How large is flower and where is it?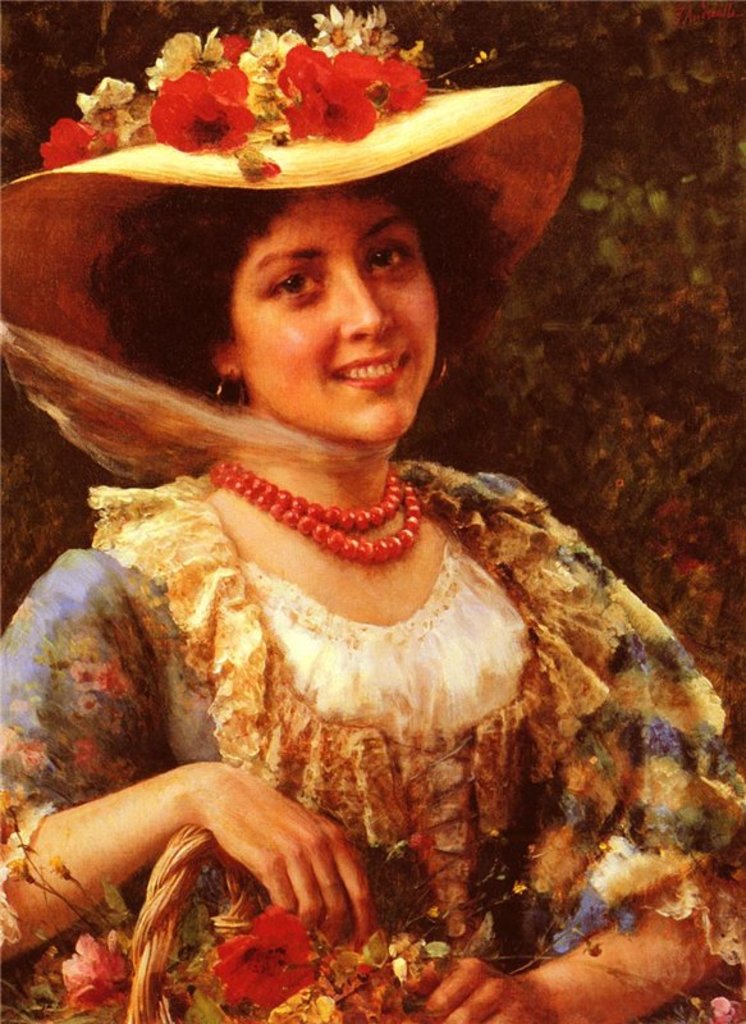
Bounding box: l=63, t=931, r=127, b=1012.
